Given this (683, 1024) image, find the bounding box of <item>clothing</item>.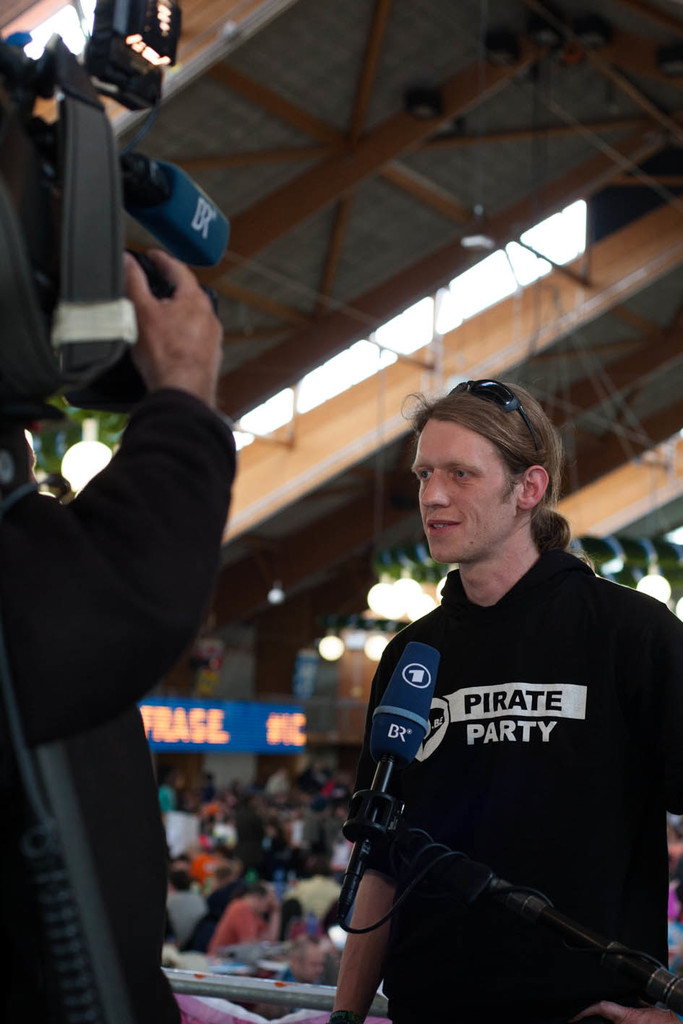
{"left": 345, "top": 510, "right": 664, "bottom": 1012}.
